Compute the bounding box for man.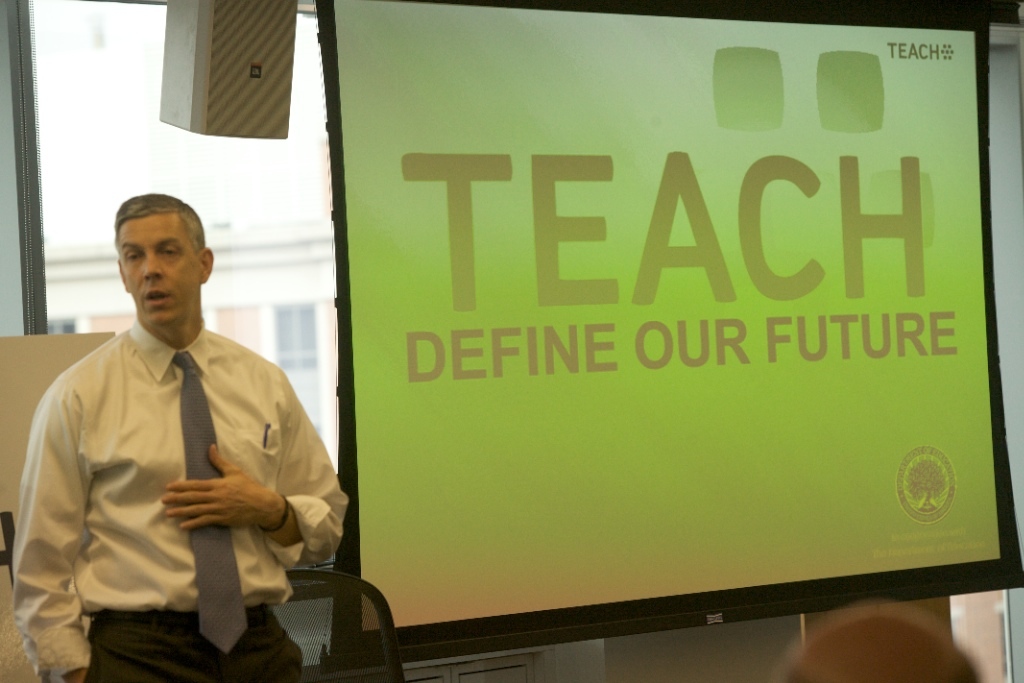
[left=771, top=606, right=980, bottom=682].
